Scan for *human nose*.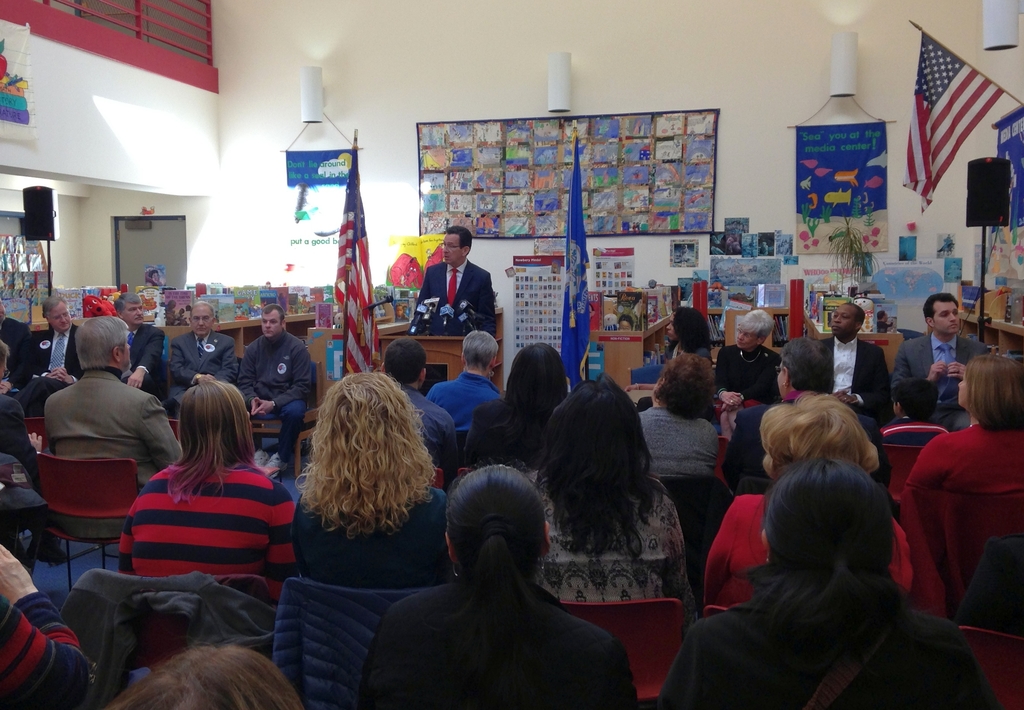
Scan result: BBox(200, 317, 204, 326).
